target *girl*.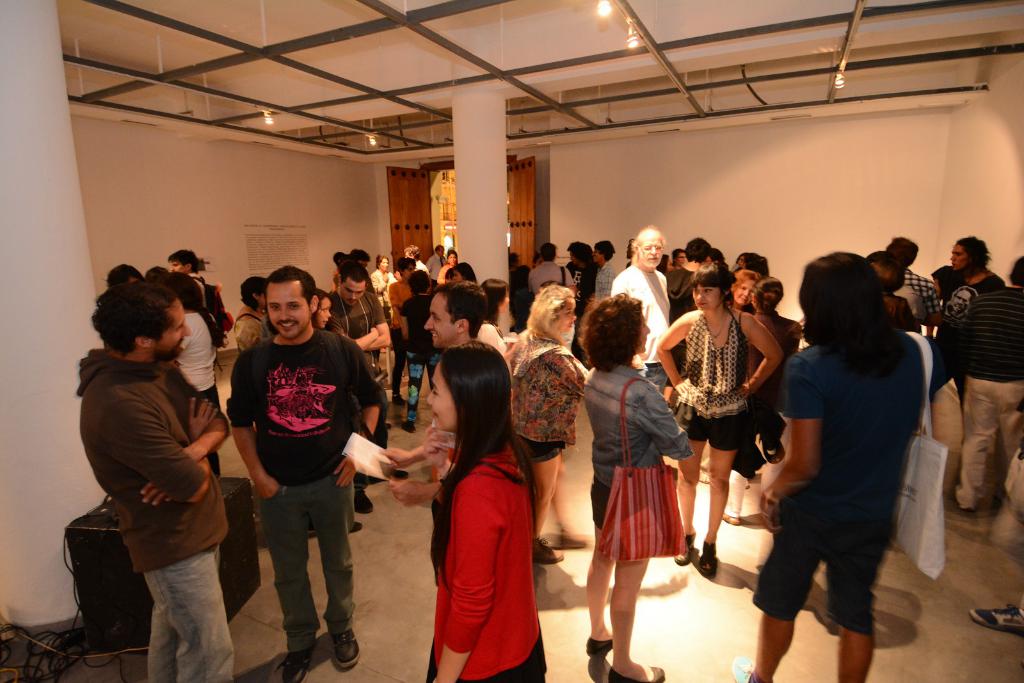
Target region: (x1=428, y1=348, x2=548, y2=682).
